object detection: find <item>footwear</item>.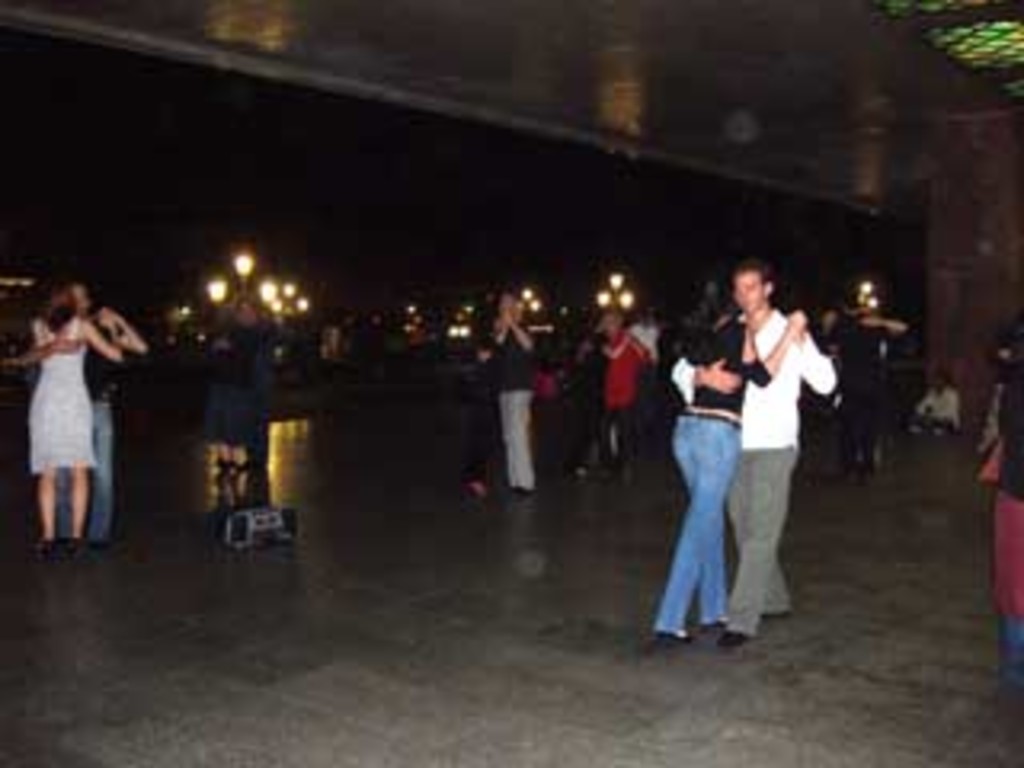
locate(67, 531, 86, 563).
